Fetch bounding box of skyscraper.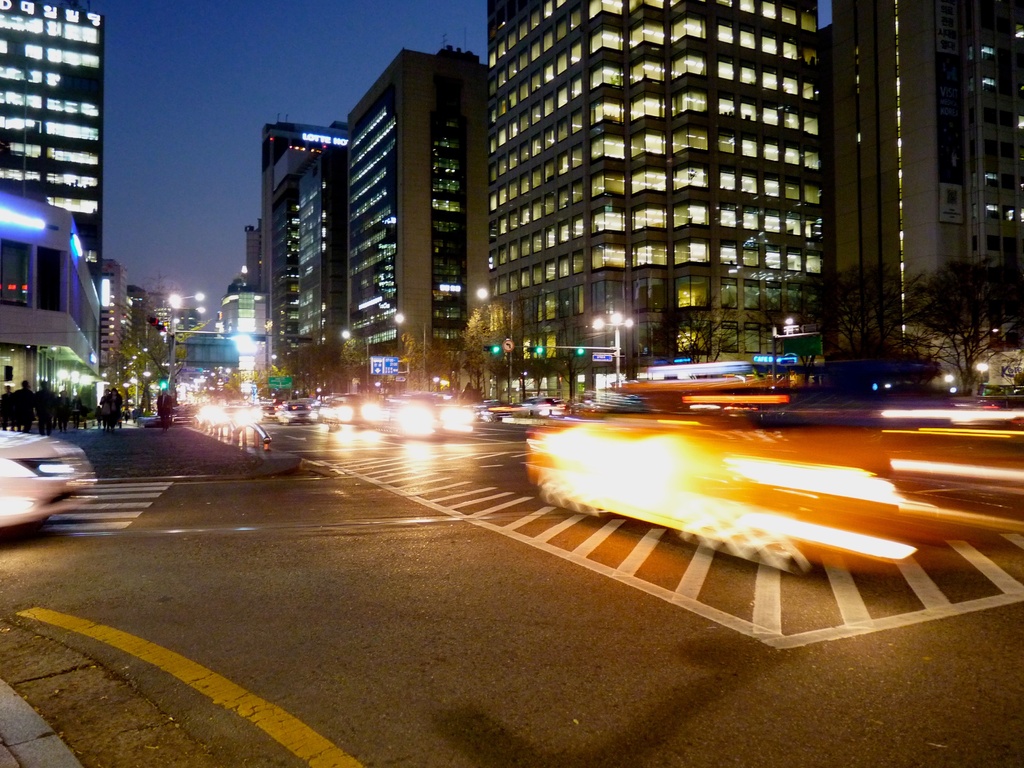
Bbox: [x1=481, y1=0, x2=831, y2=399].
